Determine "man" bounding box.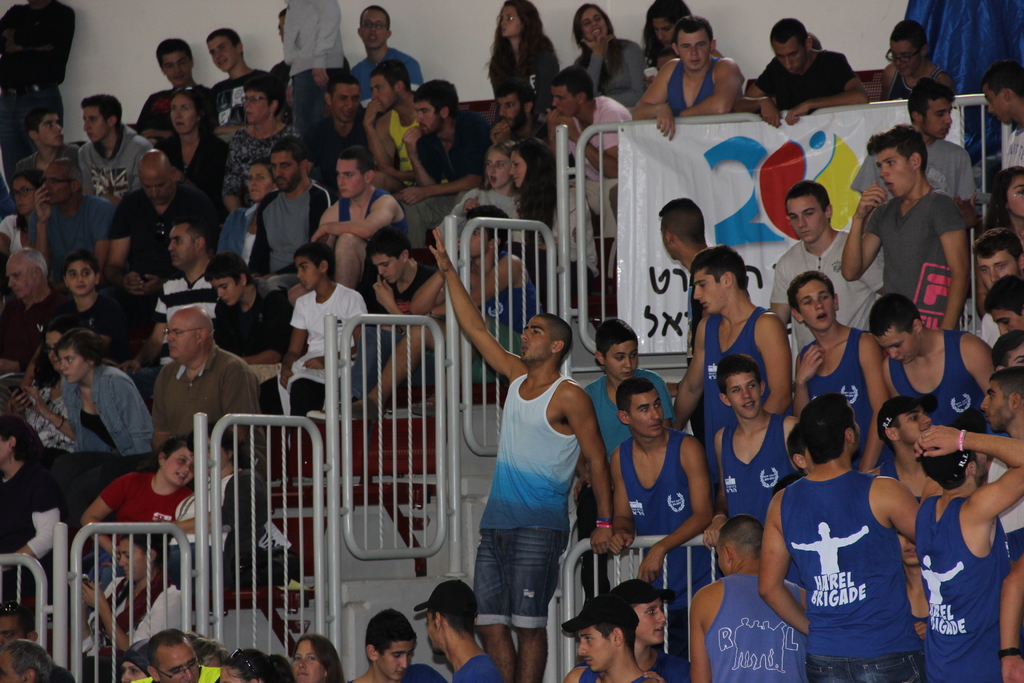
Determined: [297,74,399,206].
